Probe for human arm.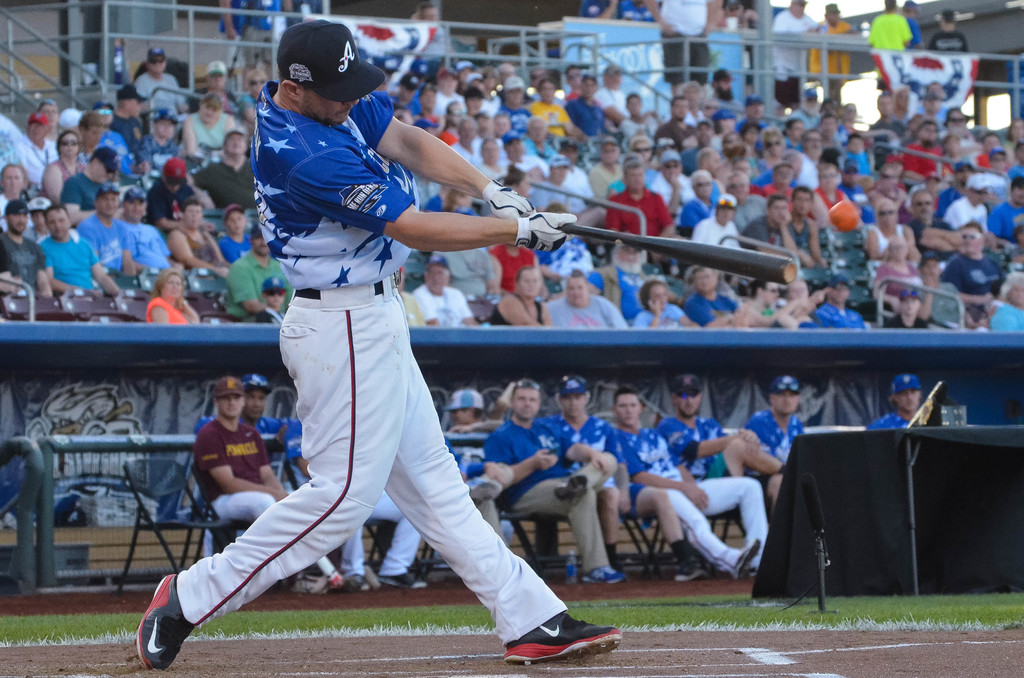
Probe result: box(204, 428, 292, 503).
